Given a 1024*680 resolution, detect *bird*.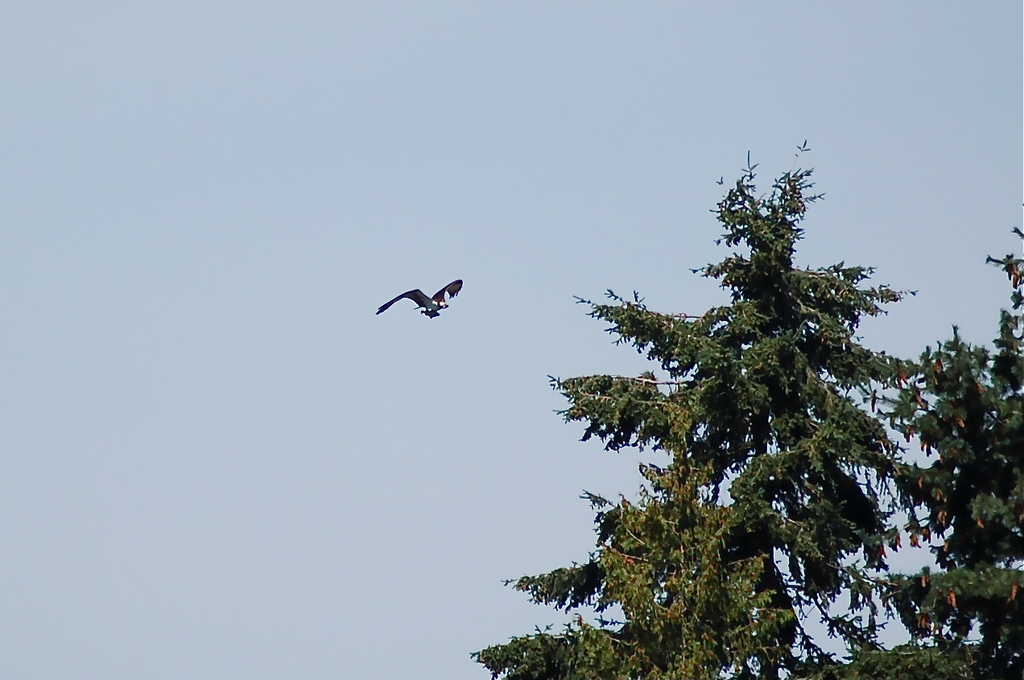
bbox=(378, 274, 470, 330).
